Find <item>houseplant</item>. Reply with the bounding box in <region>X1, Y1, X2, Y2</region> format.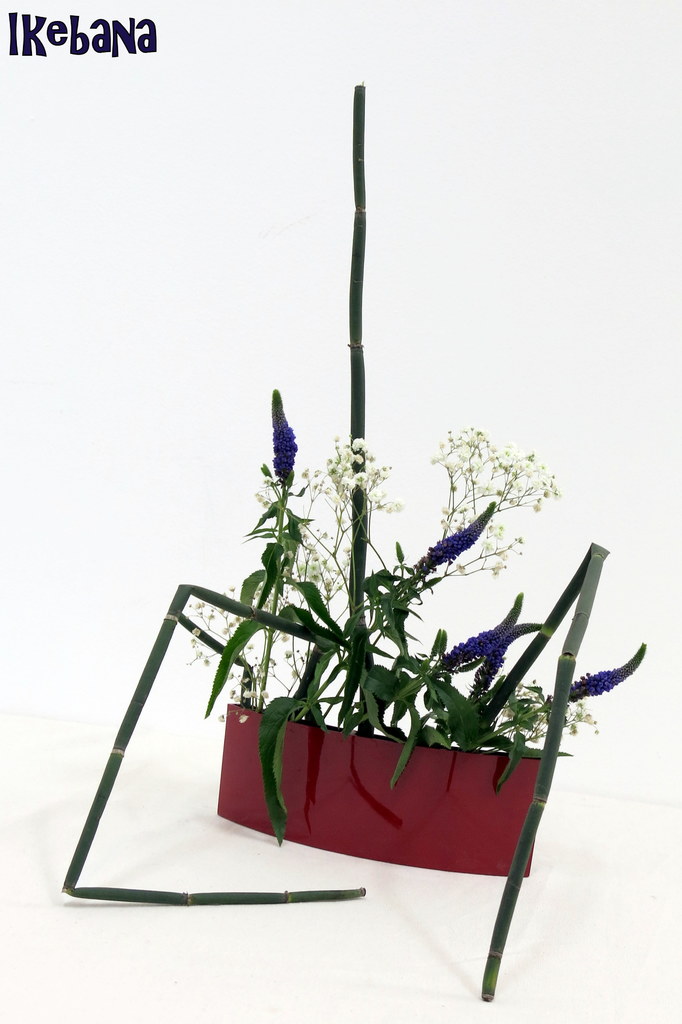
<region>200, 426, 630, 883</region>.
